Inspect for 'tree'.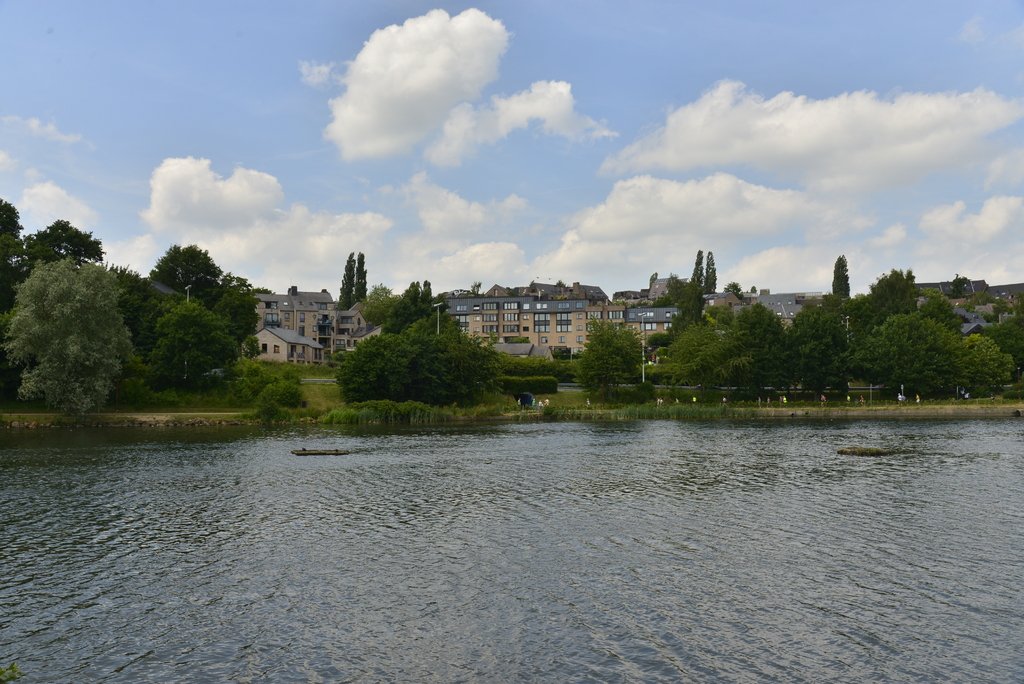
Inspection: rect(747, 285, 756, 295).
